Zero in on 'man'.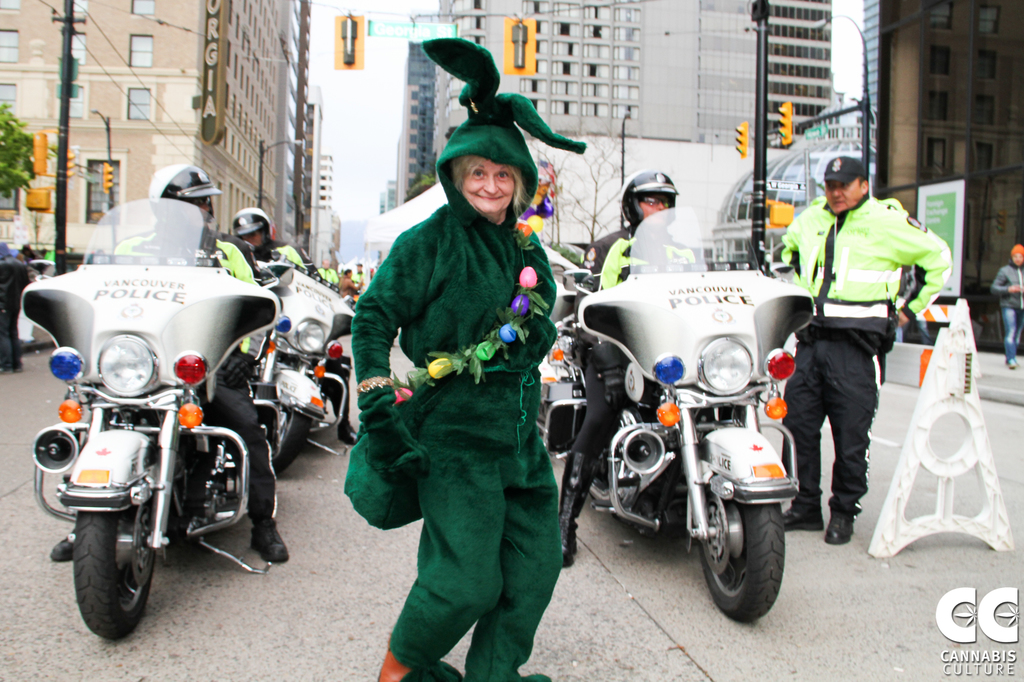
Zeroed in: l=541, t=173, r=691, b=564.
